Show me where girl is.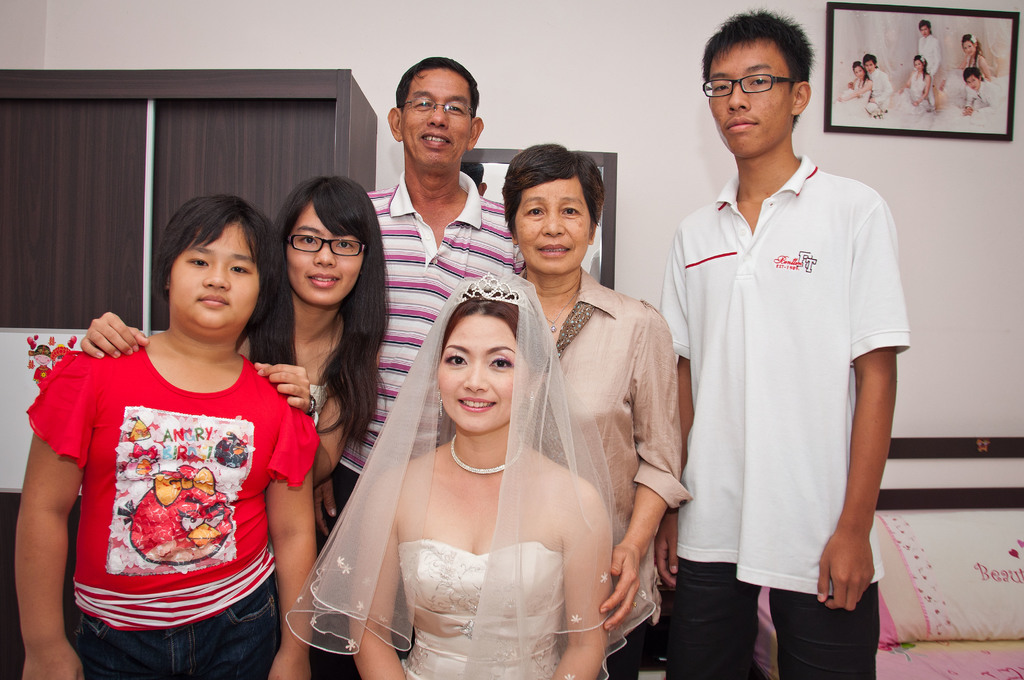
girl is at pyautogui.locateOnScreen(236, 172, 391, 489).
